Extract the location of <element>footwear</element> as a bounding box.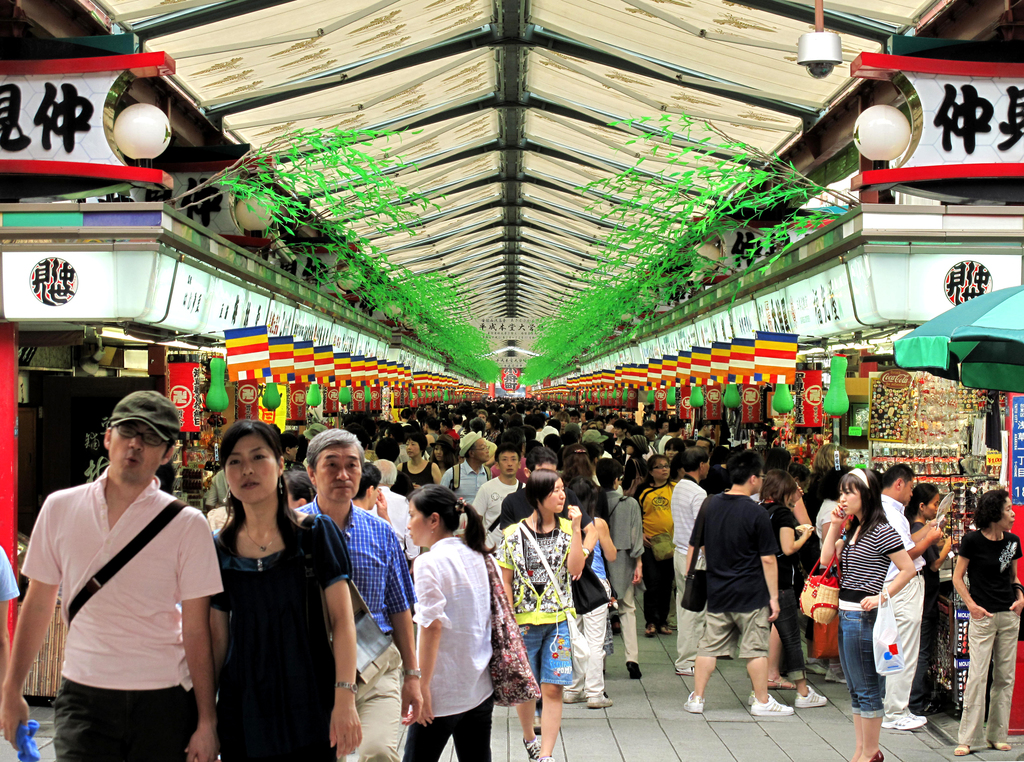
[left=643, top=624, right=660, bottom=638].
